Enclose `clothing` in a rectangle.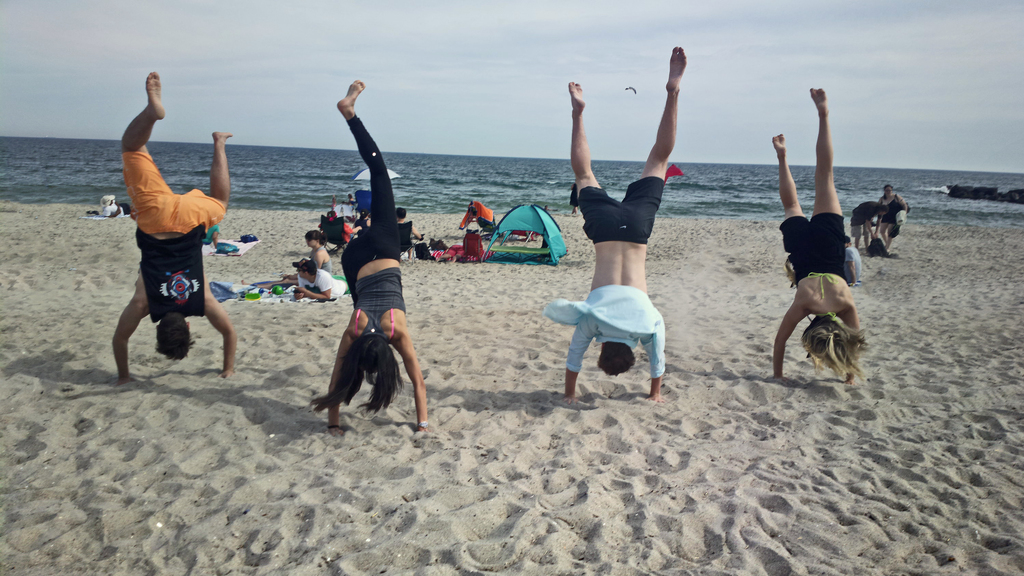
crop(319, 214, 356, 240).
